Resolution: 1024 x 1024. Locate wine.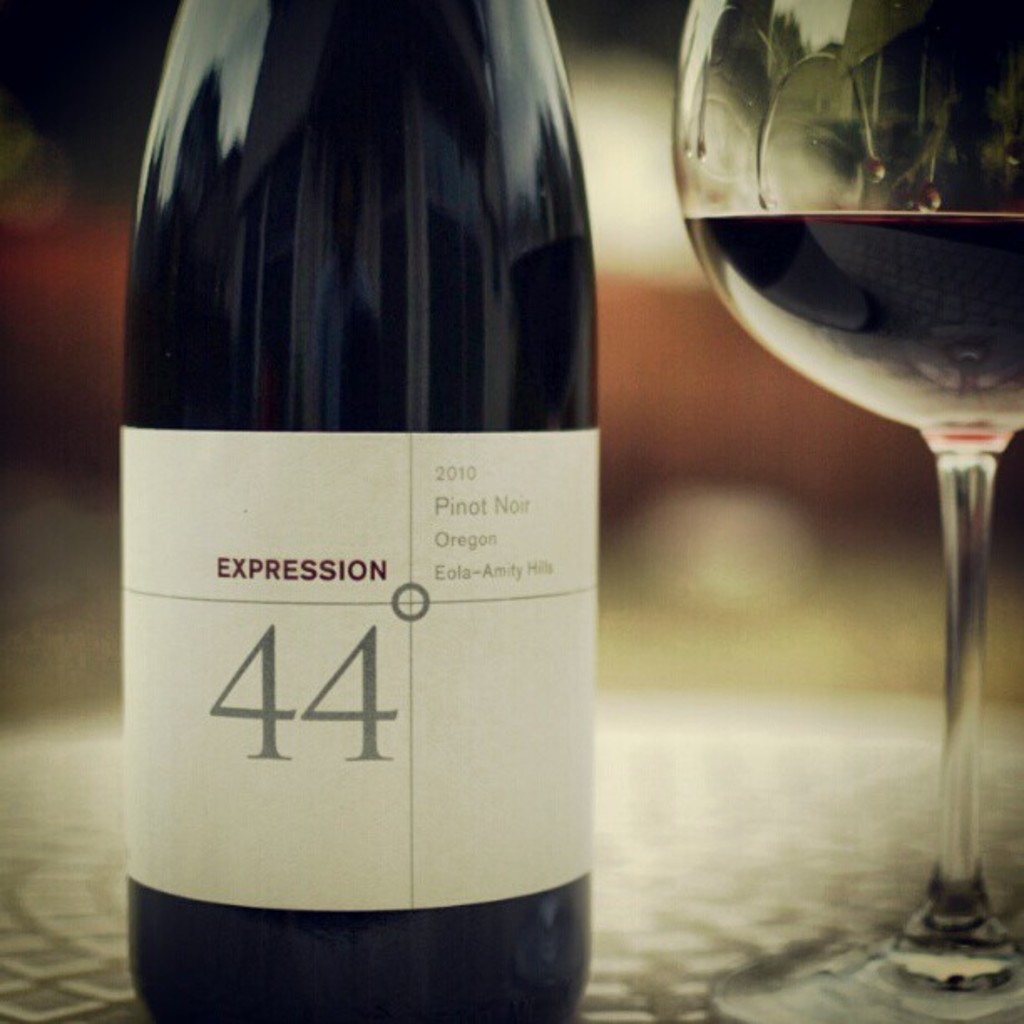
rect(122, 2, 591, 1022).
